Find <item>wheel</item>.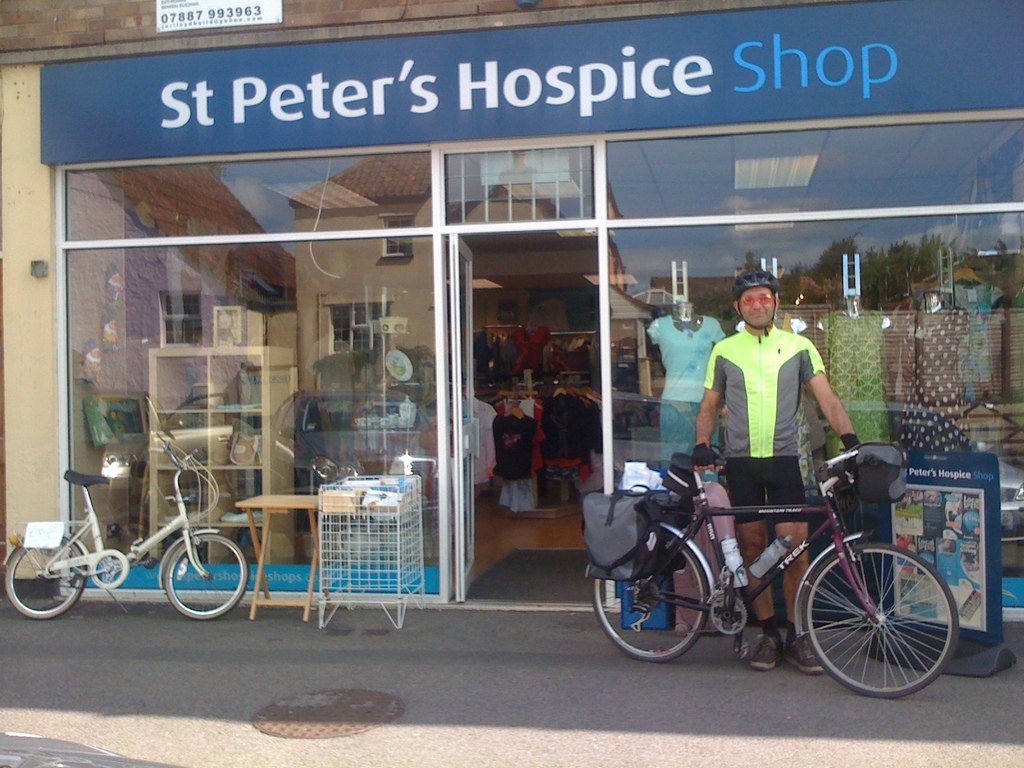
x1=593, y1=527, x2=708, y2=660.
